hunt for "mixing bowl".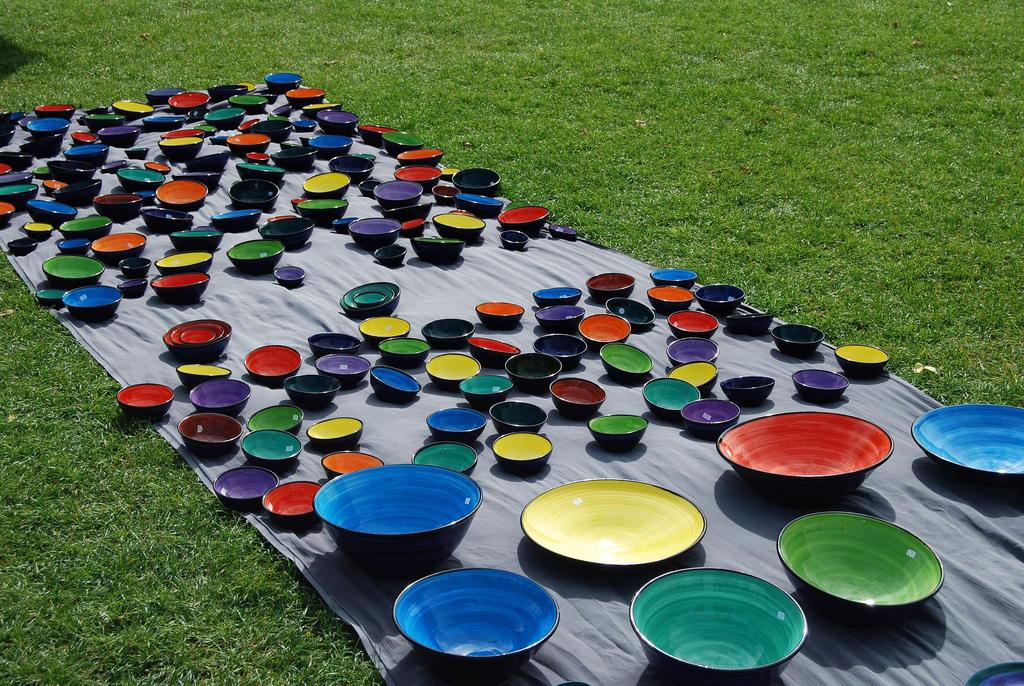
Hunted down at <region>776, 512, 943, 623</region>.
